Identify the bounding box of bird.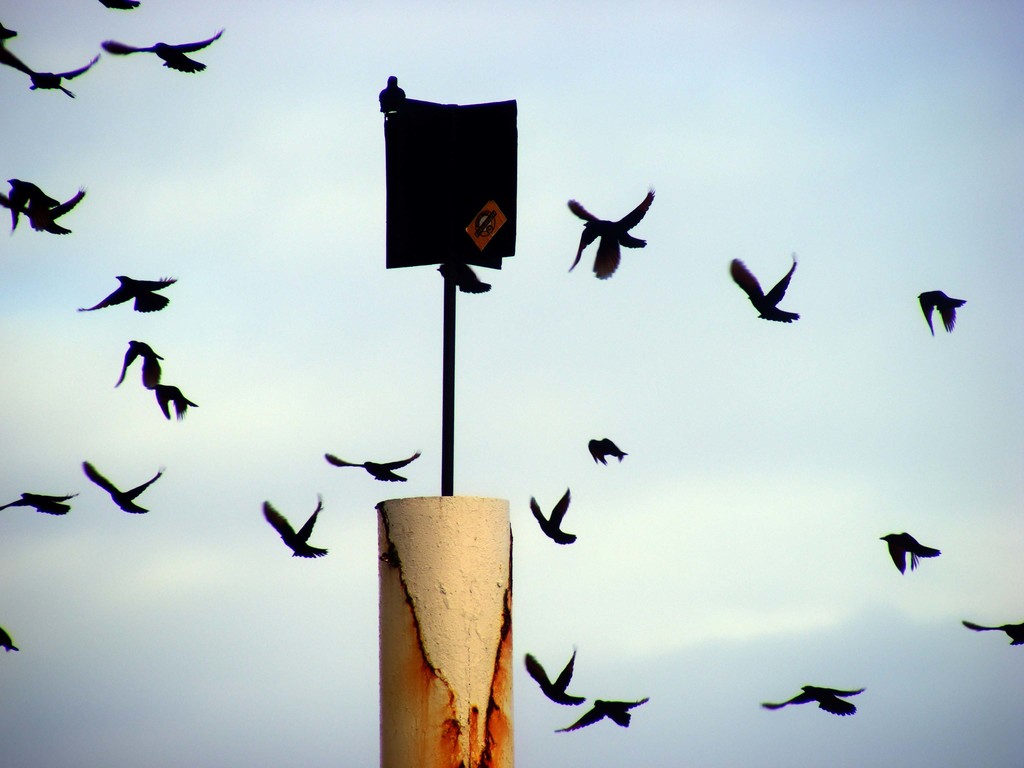
{"x1": 531, "y1": 486, "x2": 576, "y2": 543}.
